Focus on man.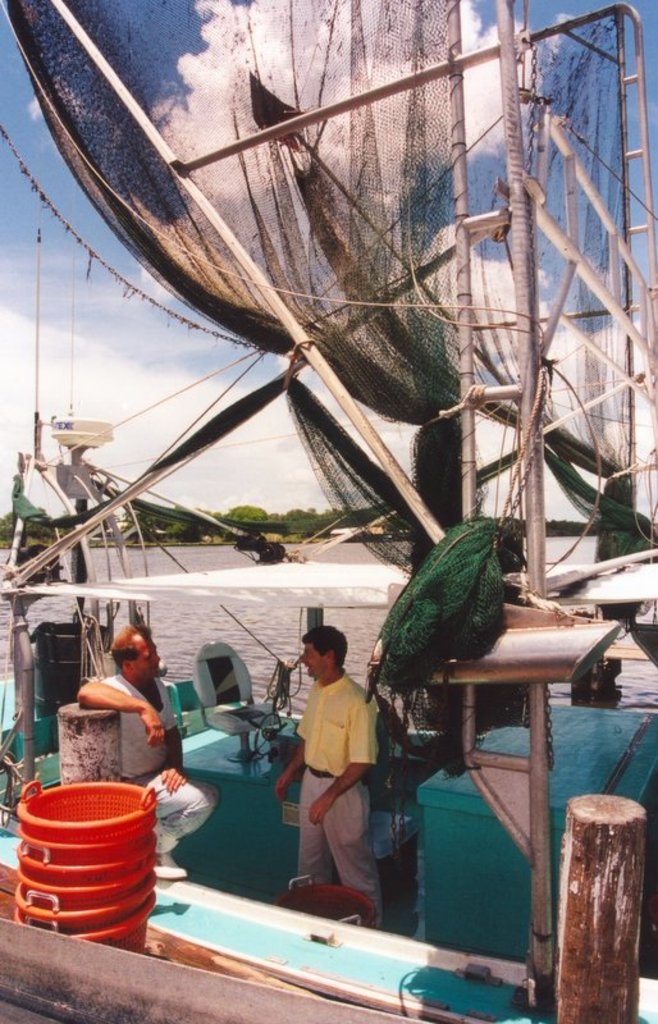
Focused at {"left": 70, "top": 622, "right": 224, "bottom": 884}.
